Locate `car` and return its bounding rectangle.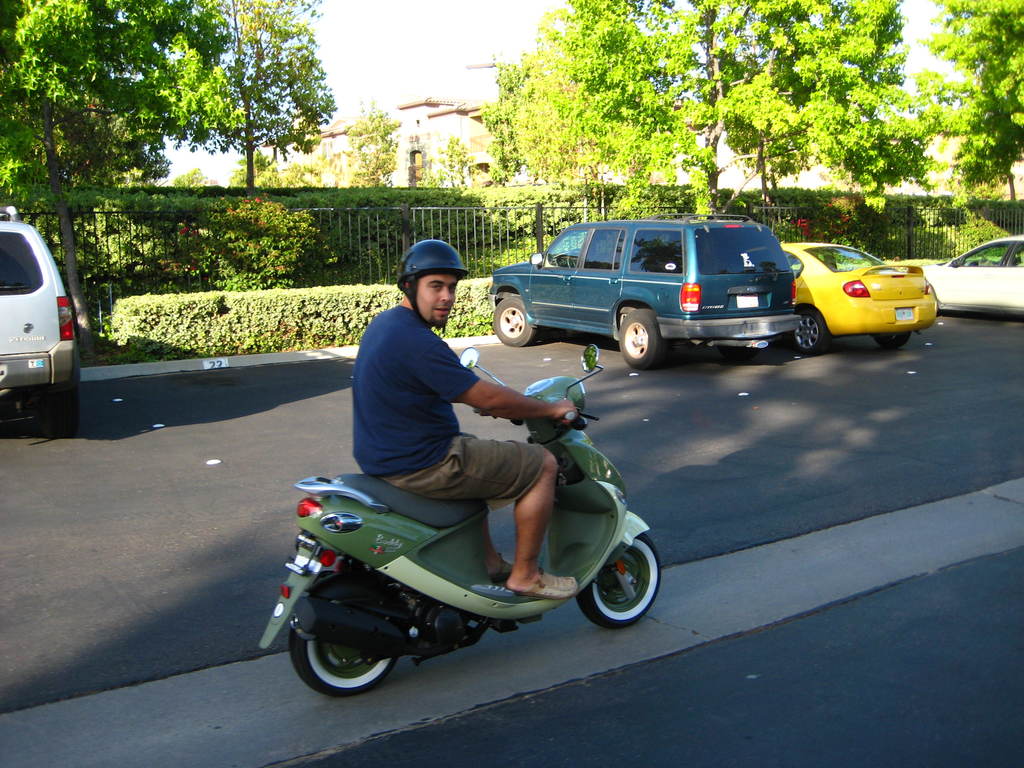
box(0, 230, 87, 442).
